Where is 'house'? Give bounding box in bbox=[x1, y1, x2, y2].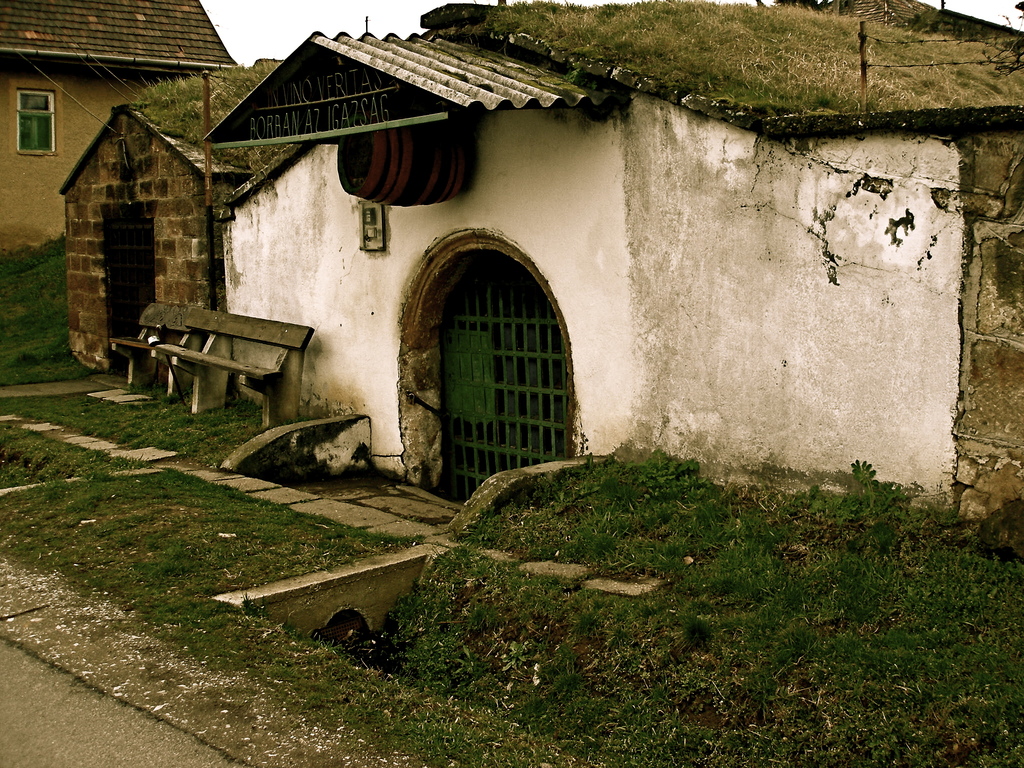
bbox=[0, 0, 240, 257].
